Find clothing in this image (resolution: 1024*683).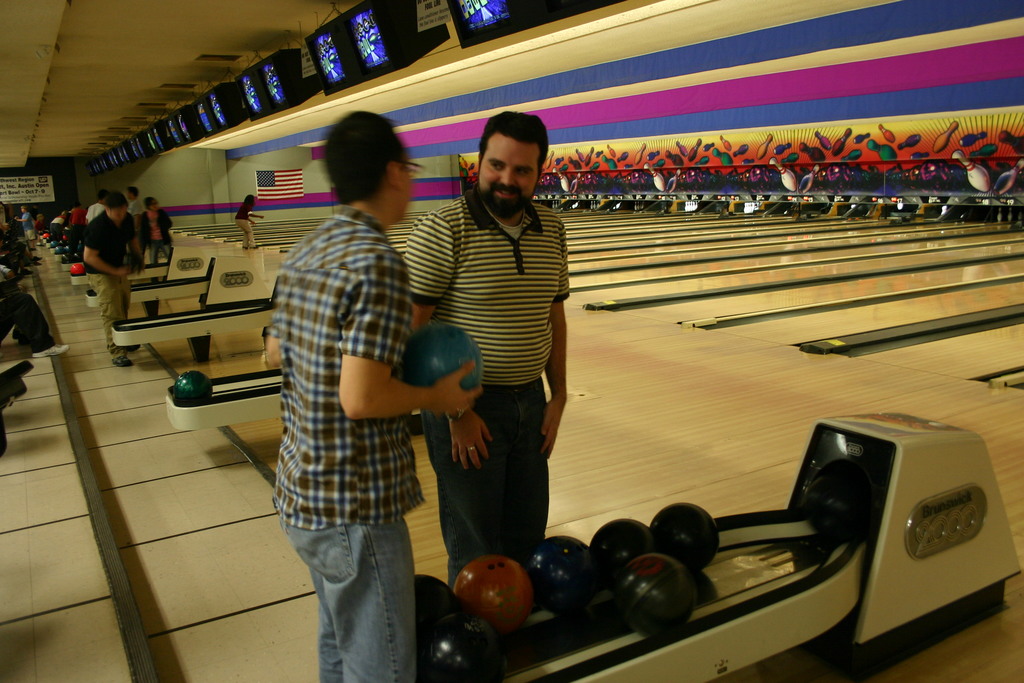
Rect(403, 184, 566, 591).
